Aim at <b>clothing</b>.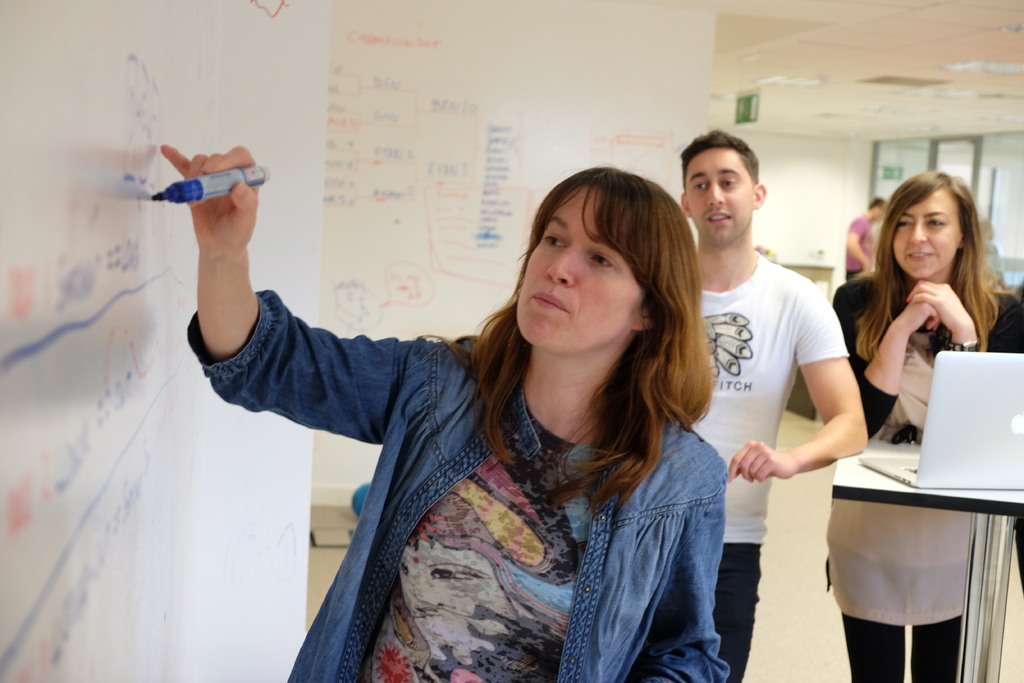
Aimed at [676,251,841,682].
